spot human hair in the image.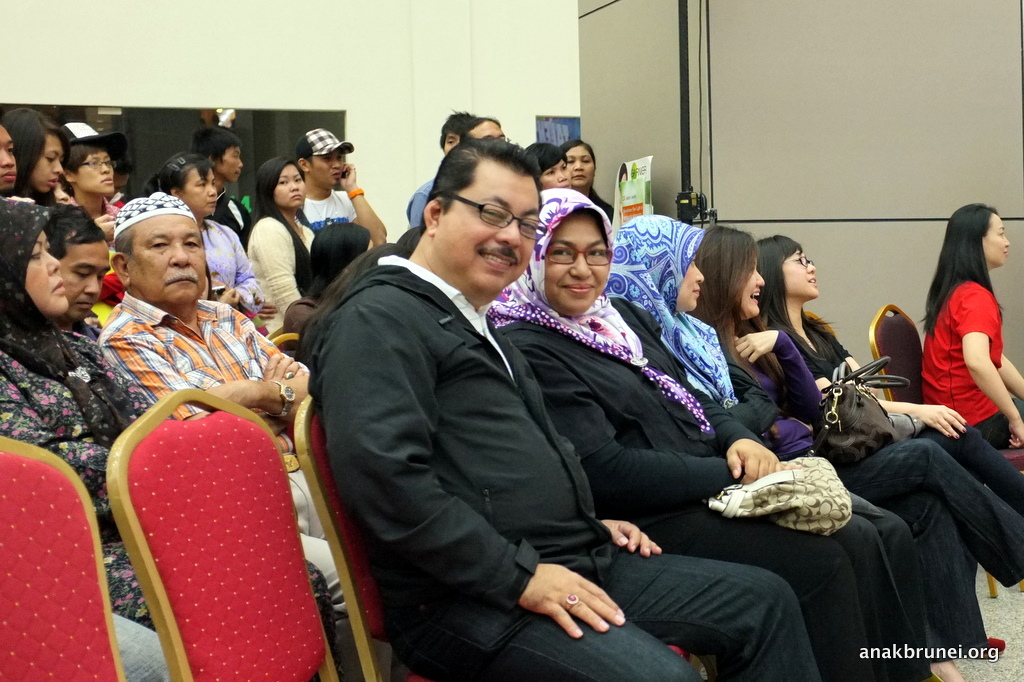
human hair found at x1=463, y1=119, x2=475, y2=139.
